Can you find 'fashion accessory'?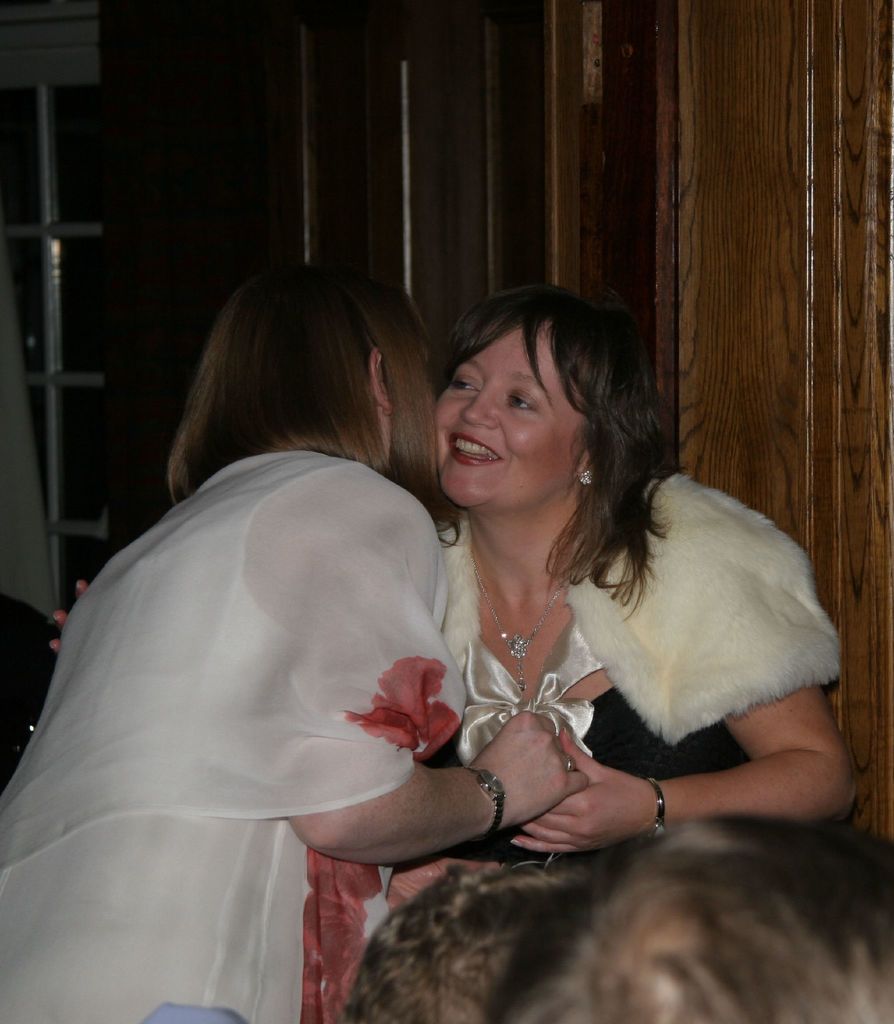
Yes, bounding box: (644,776,668,842).
